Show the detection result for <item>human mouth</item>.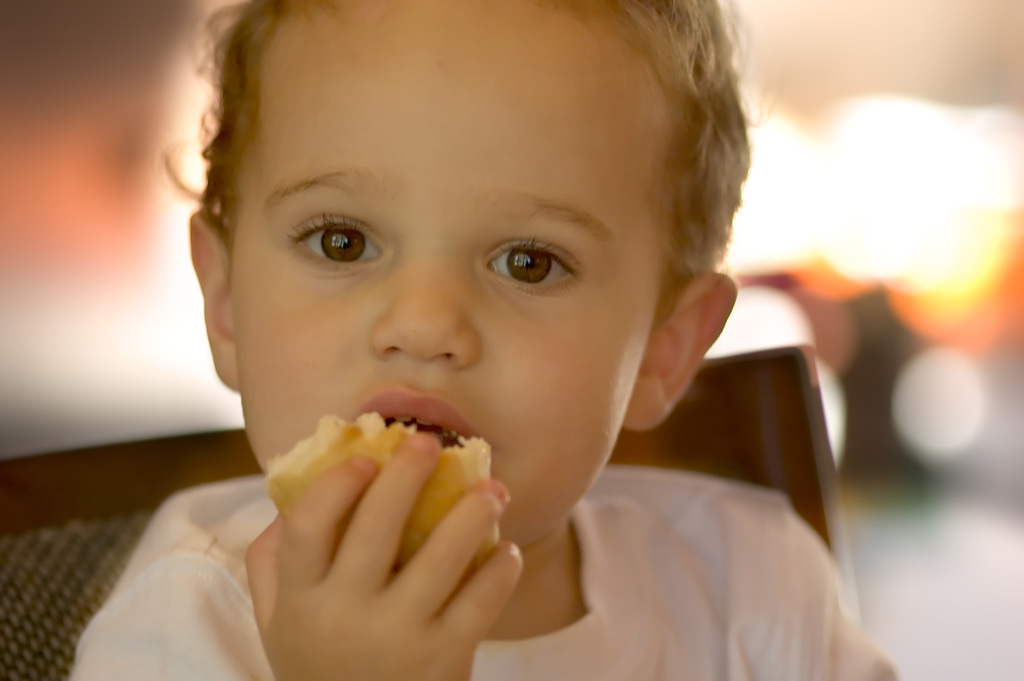
l=350, t=381, r=484, b=447.
